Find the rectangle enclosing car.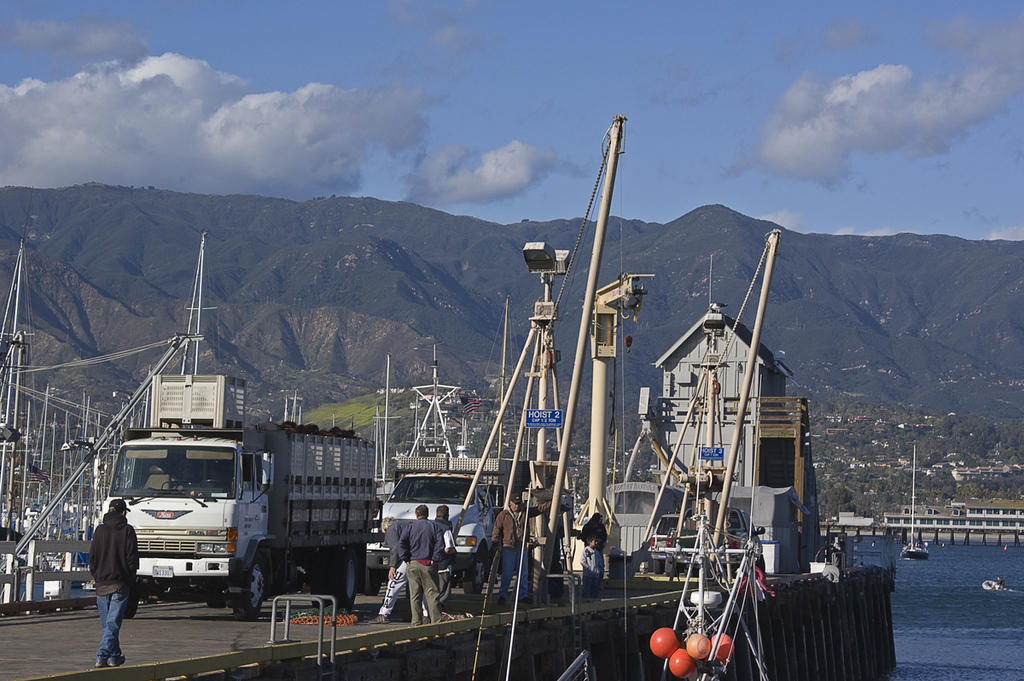
bbox=[651, 513, 681, 575].
